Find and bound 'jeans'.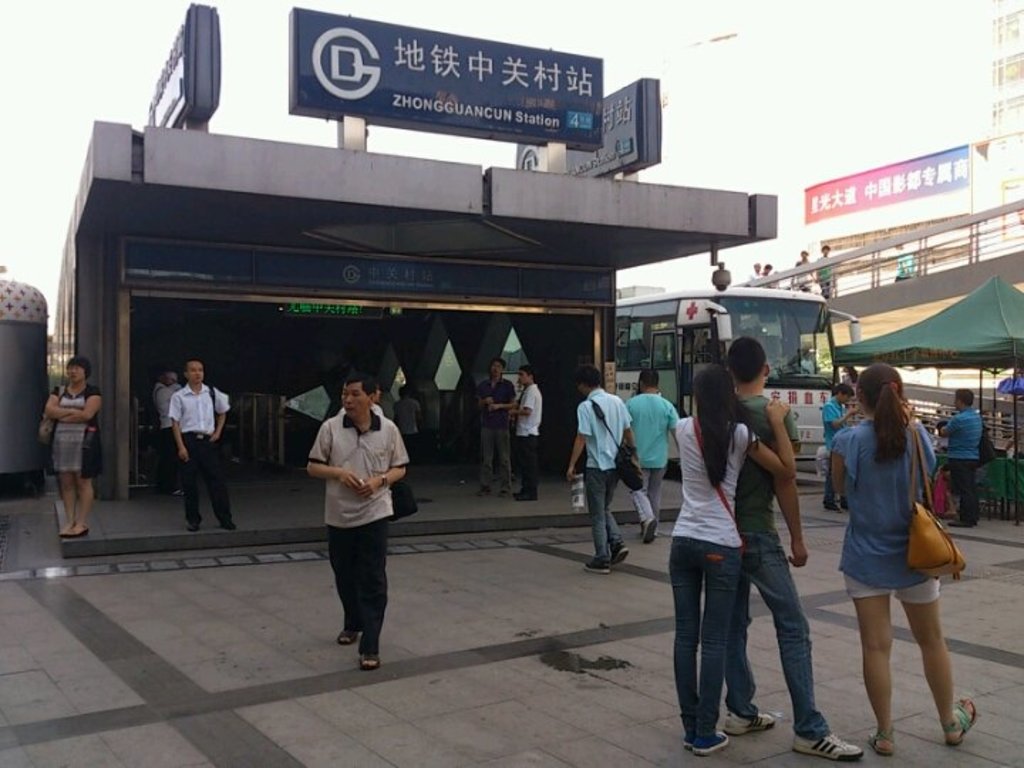
Bound: bbox=[481, 427, 516, 486].
